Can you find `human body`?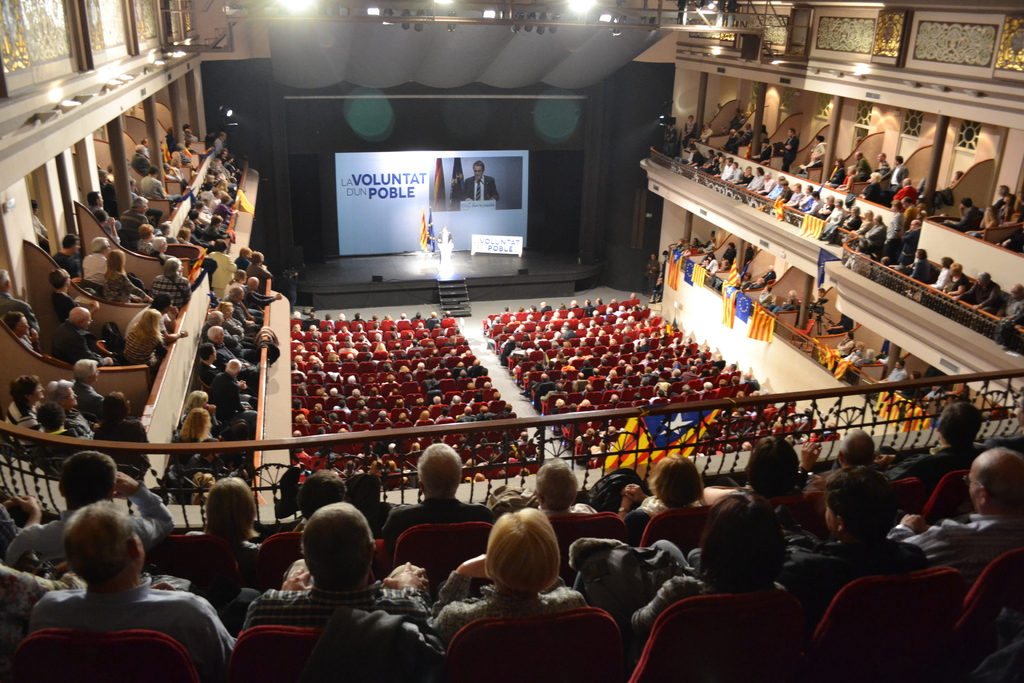
Yes, bounding box: bbox(119, 199, 145, 247).
